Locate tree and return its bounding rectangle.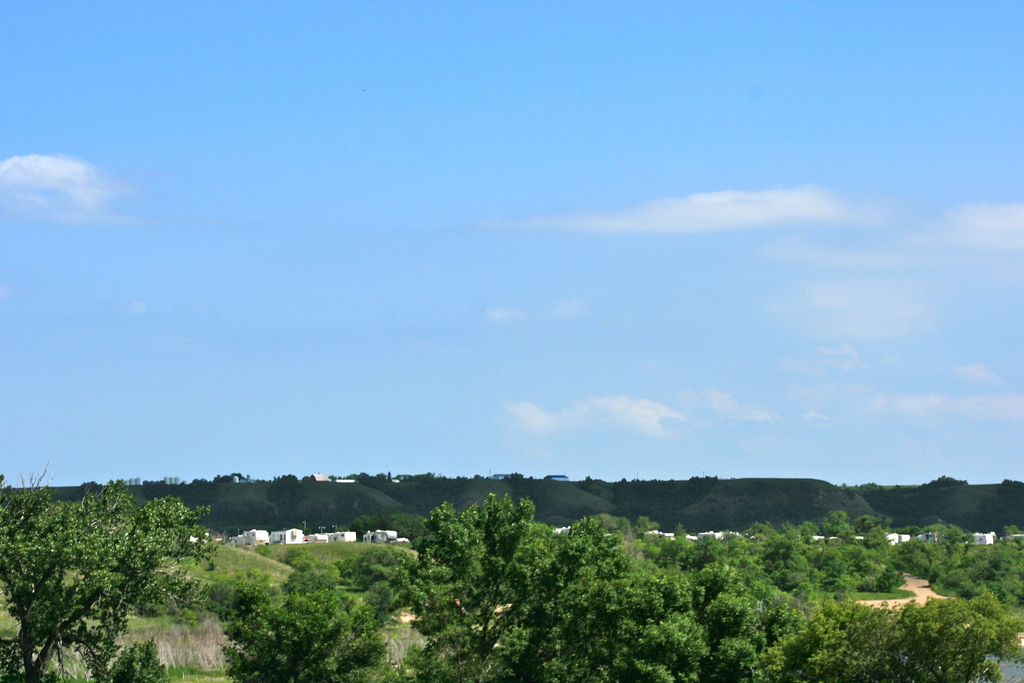
570:549:714:682.
